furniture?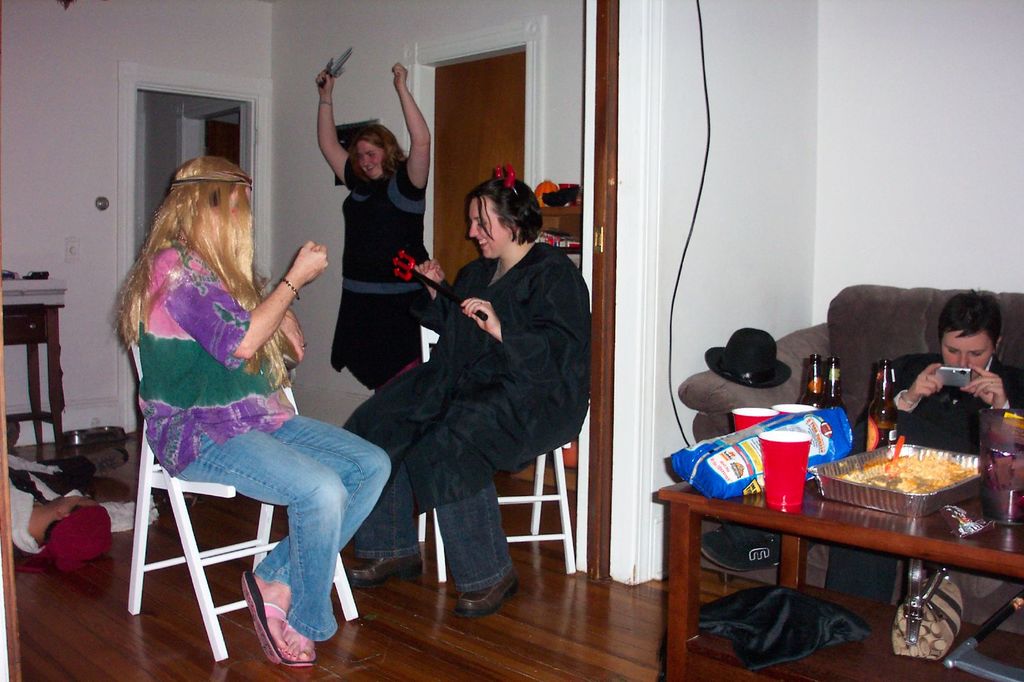
(417, 325, 579, 576)
